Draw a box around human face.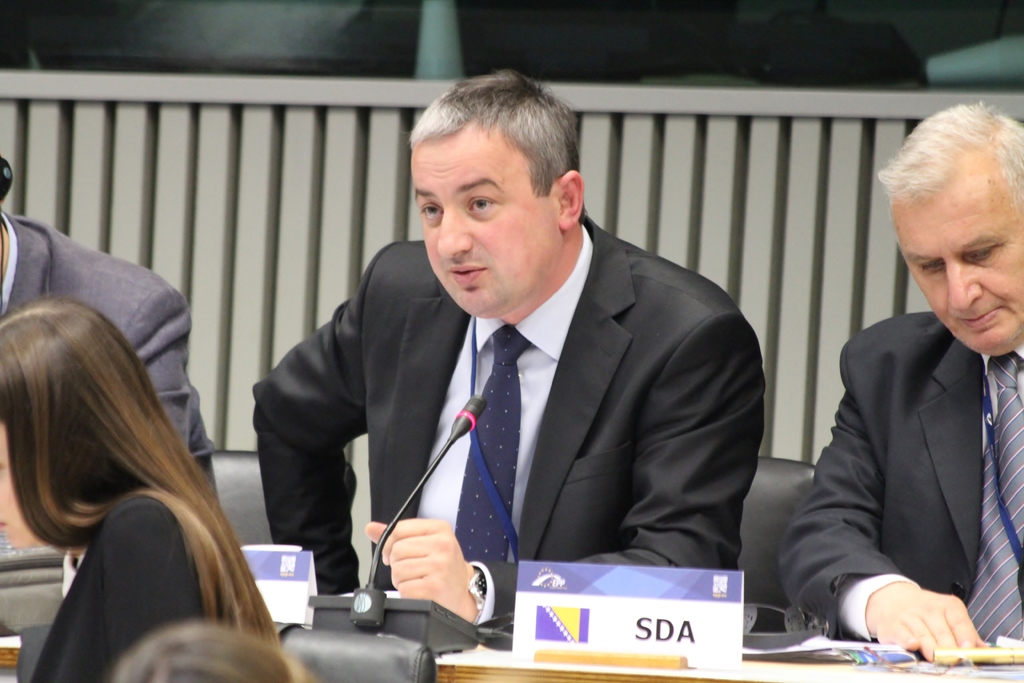
x1=410, y1=136, x2=564, y2=311.
